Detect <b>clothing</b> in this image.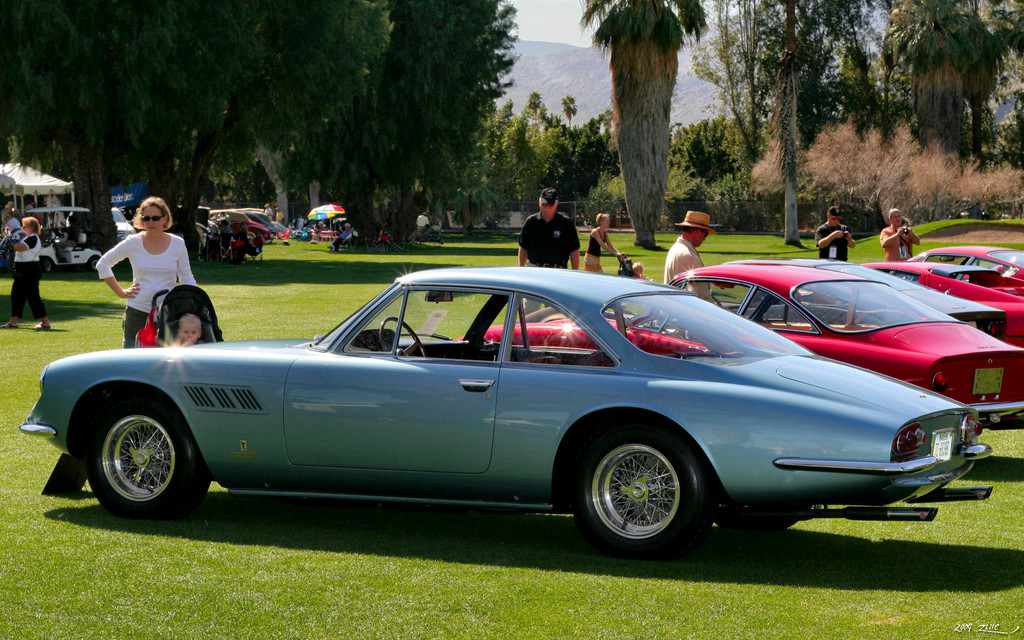
Detection: (90,228,198,340).
